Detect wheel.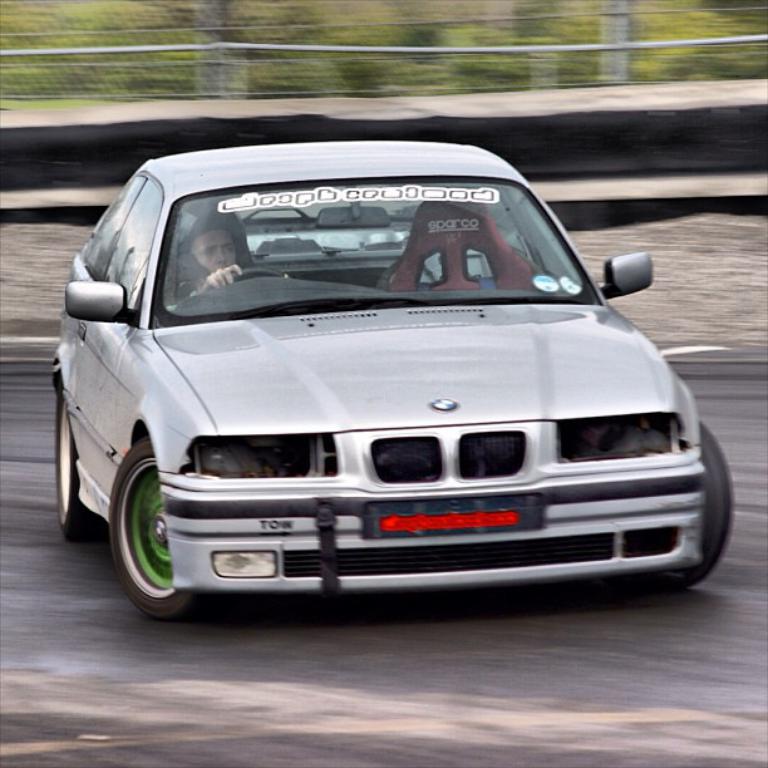
Detected at detection(54, 381, 104, 552).
